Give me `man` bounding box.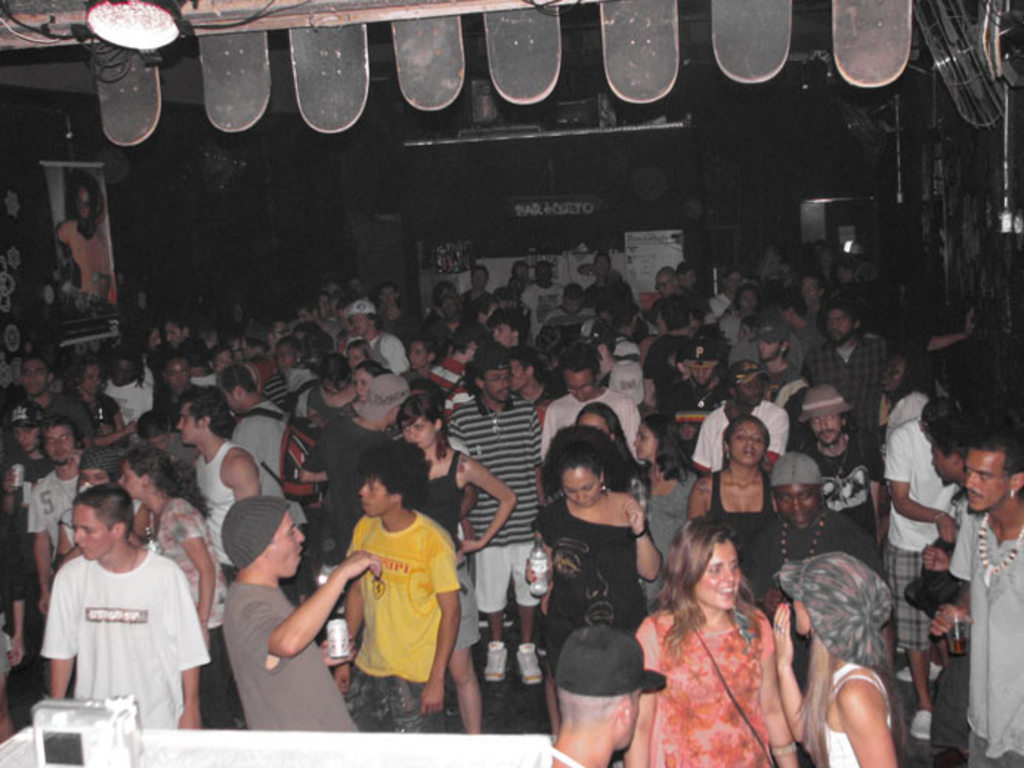
bbox=[304, 375, 409, 575].
